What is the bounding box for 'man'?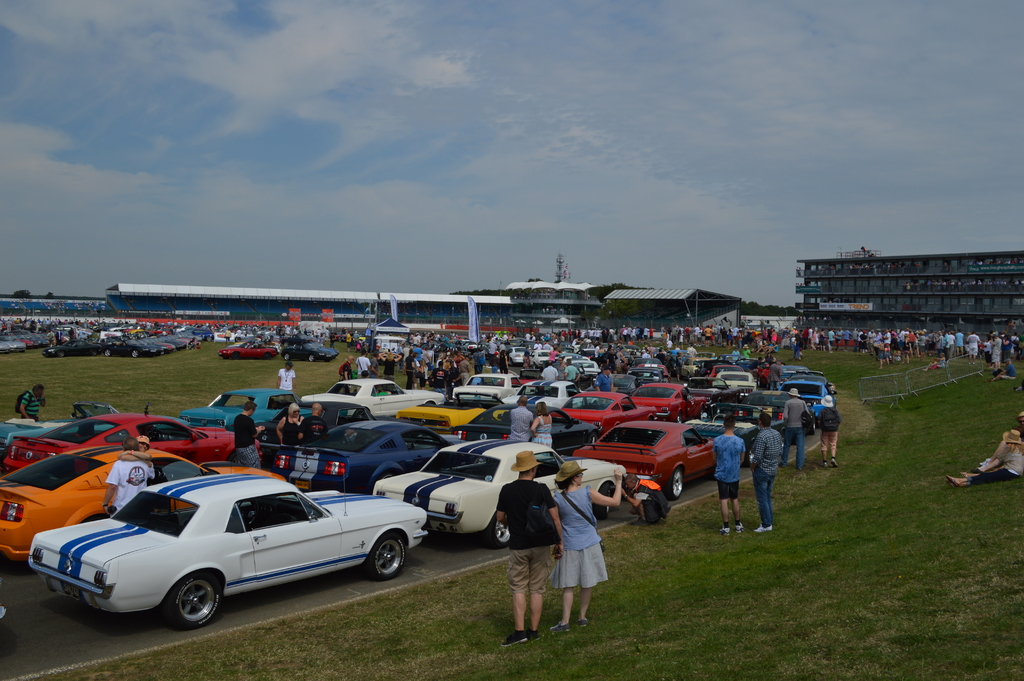
[x1=544, y1=333, x2=550, y2=341].
